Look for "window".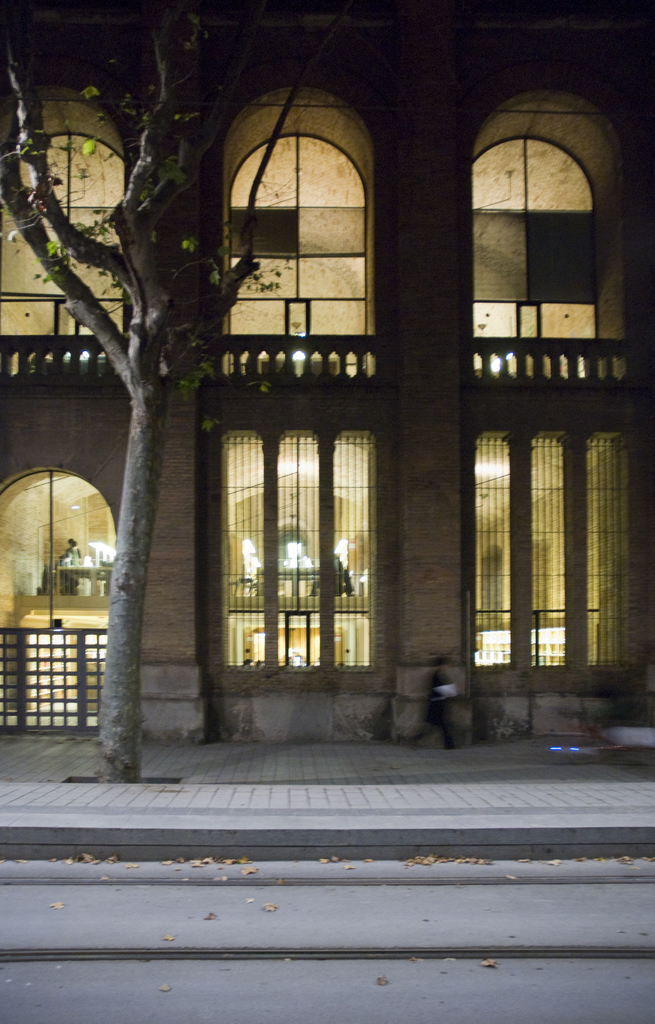
Found: [5,470,124,734].
